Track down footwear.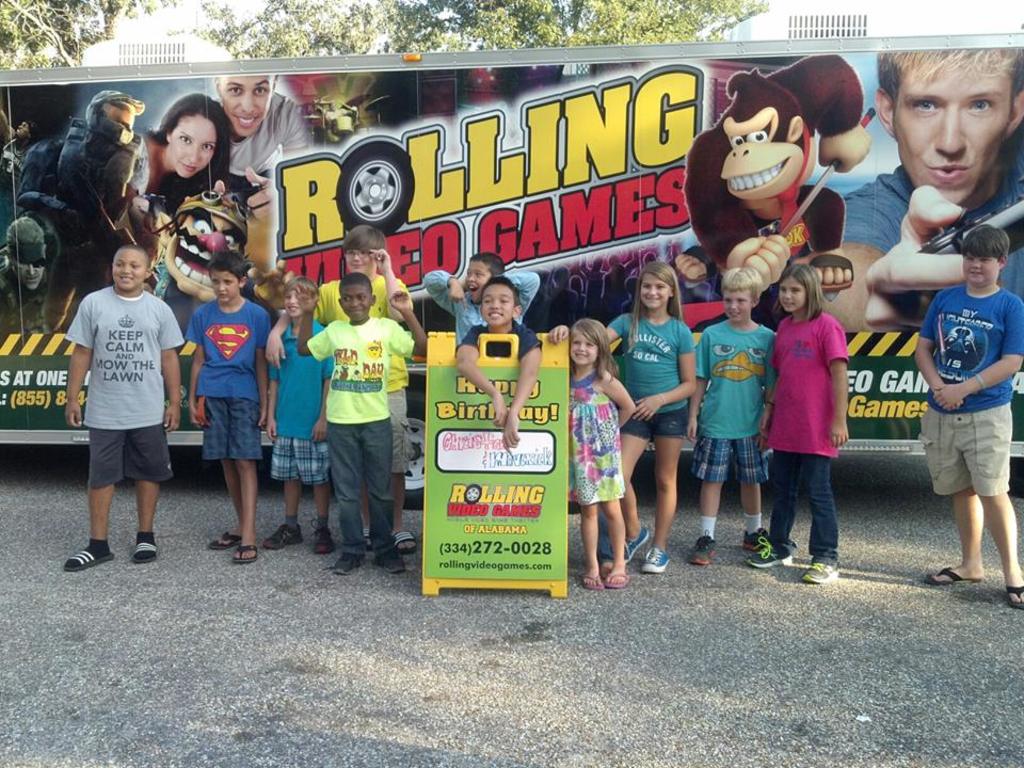
Tracked to [x1=747, y1=530, x2=768, y2=549].
